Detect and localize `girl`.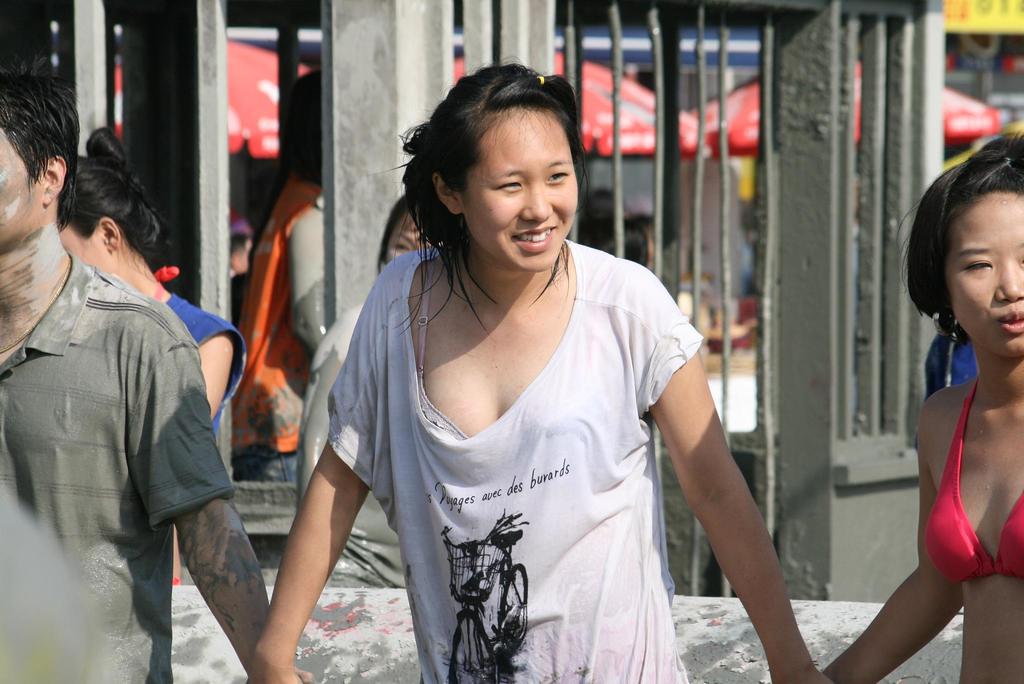
Localized at bbox=[818, 141, 1023, 683].
